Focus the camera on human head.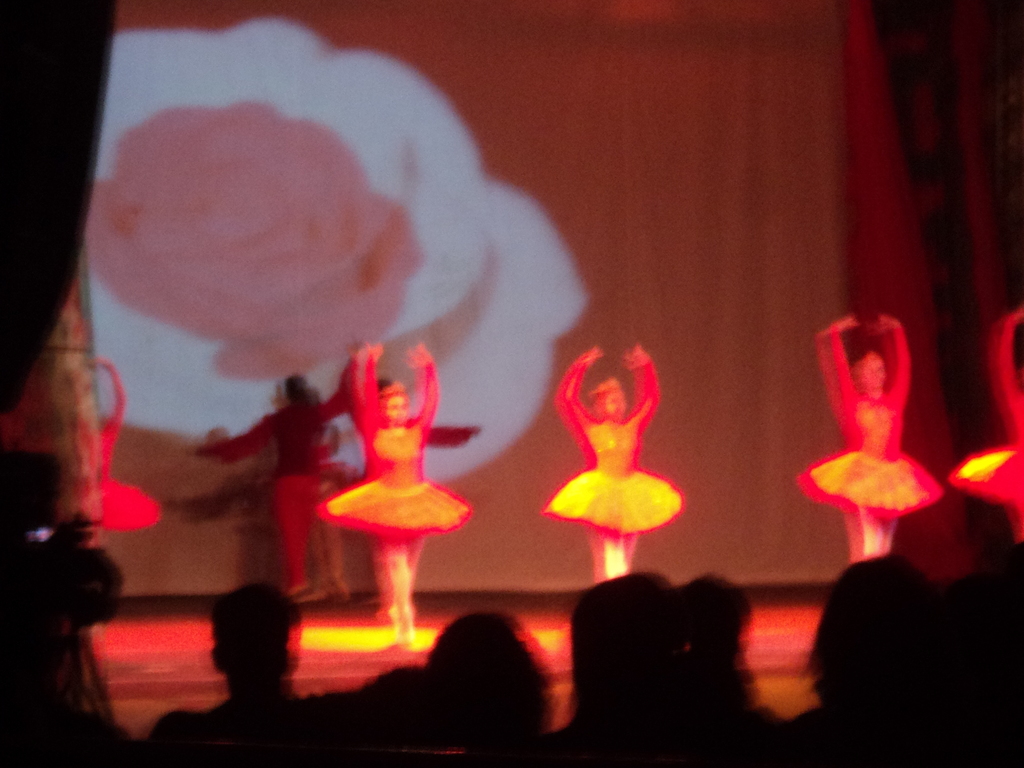
Focus region: x1=856, y1=356, x2=886, y2=390.
